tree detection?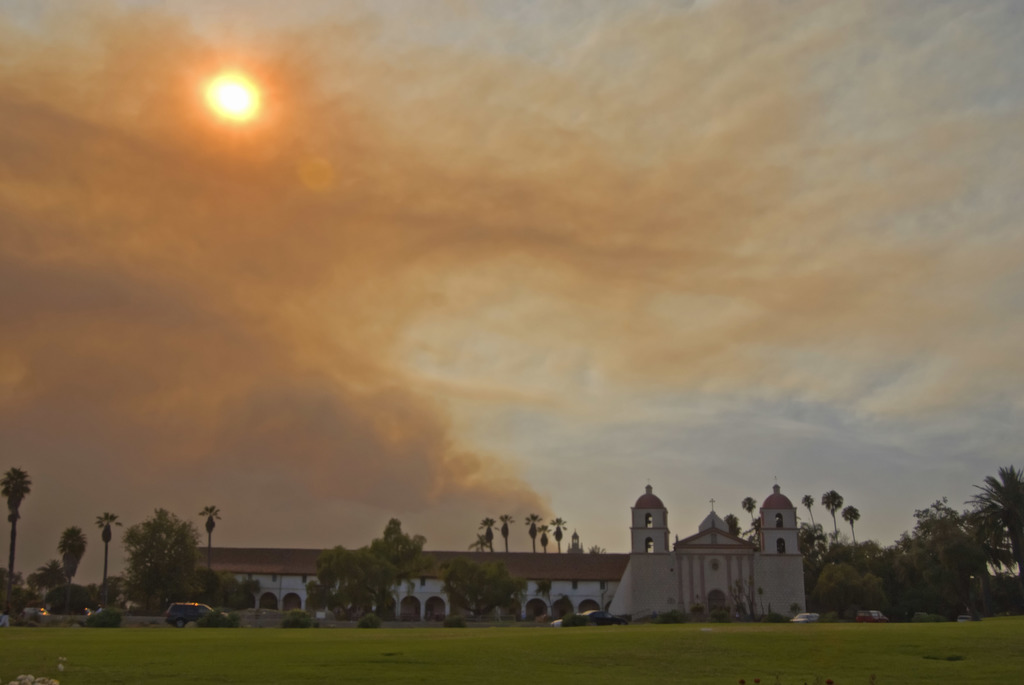
[left=470, top=516, right=495, bottom=558]
